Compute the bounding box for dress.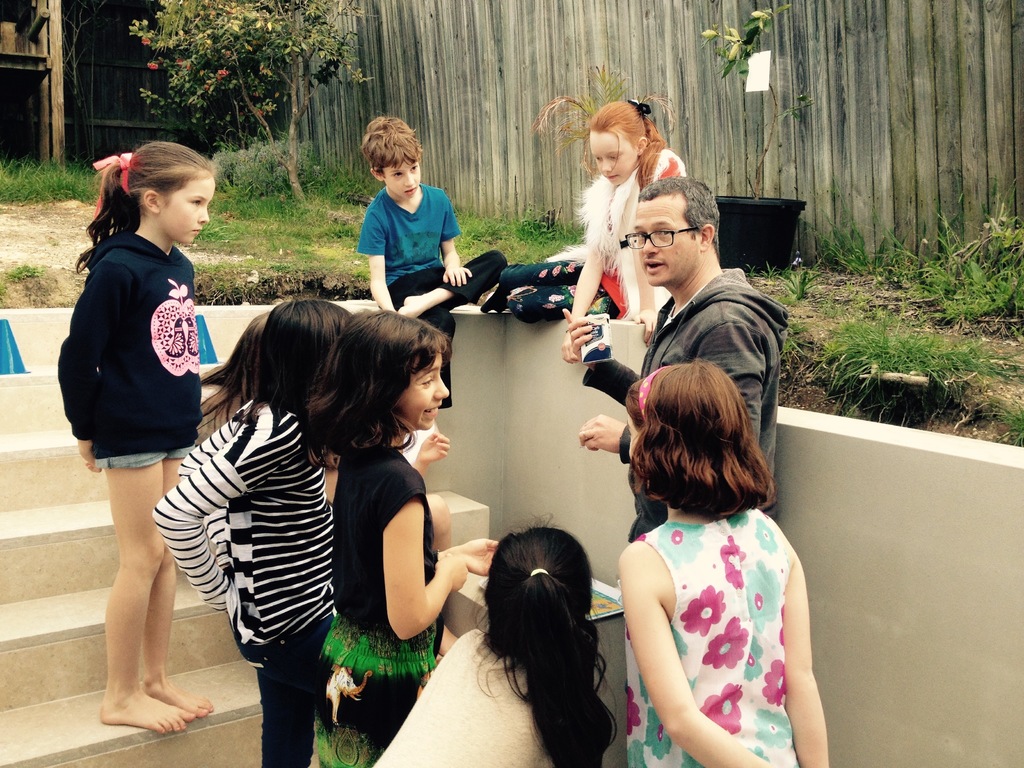
bbox(619, 508, 797, 767).
